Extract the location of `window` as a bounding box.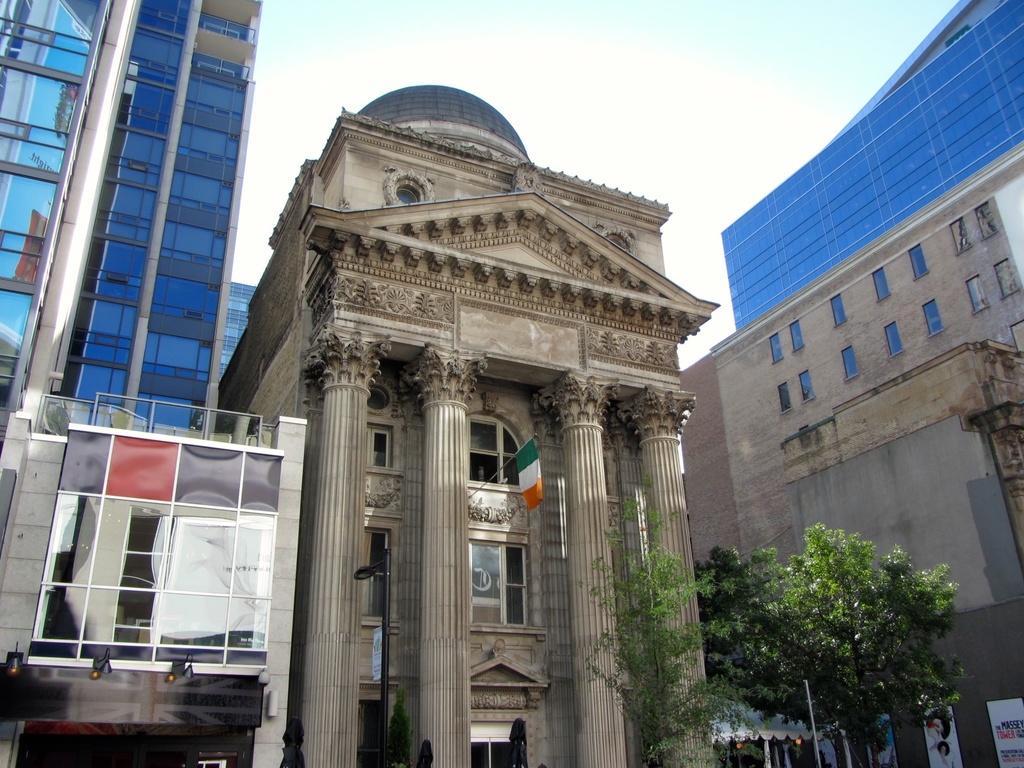
x1=920, y1=296, x2=946, y2=335.
